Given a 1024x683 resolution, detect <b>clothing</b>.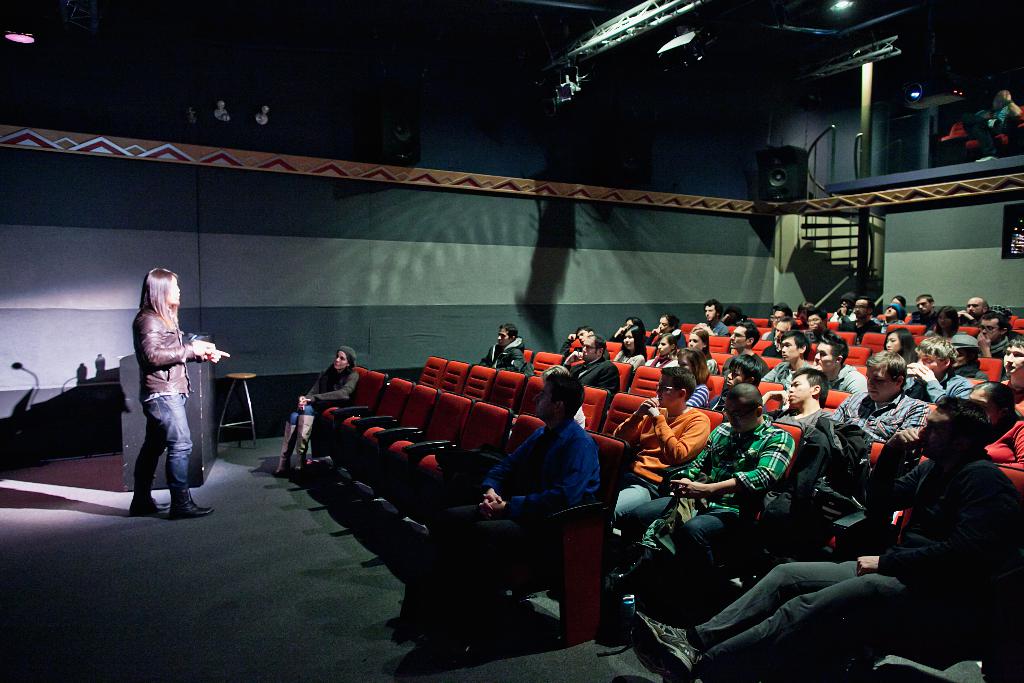
bbox=[129, 297, 208, 470].
